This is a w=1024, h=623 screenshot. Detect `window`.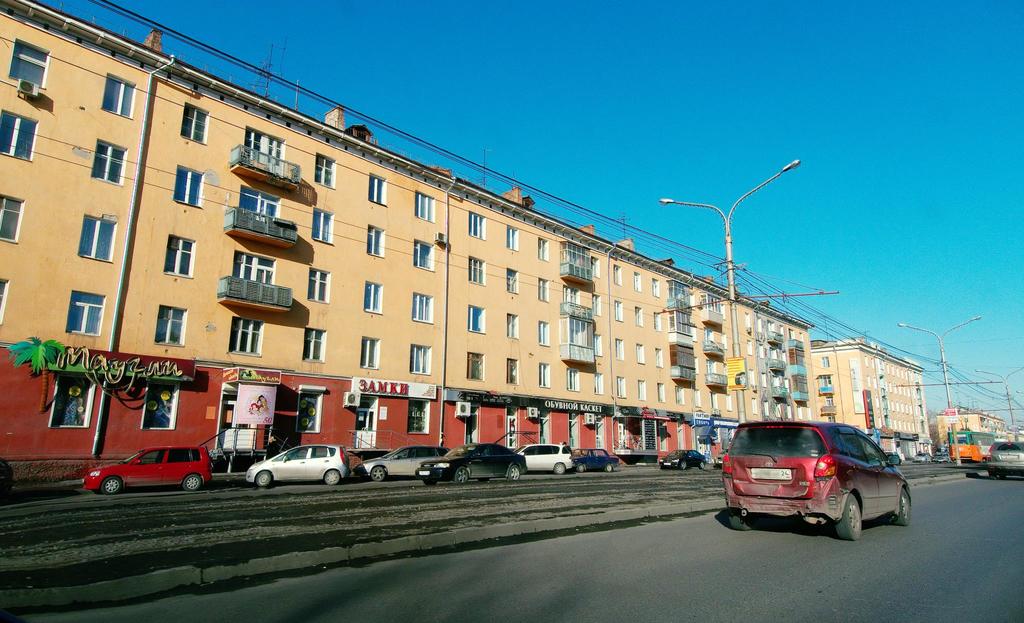
bbox=[314, 211, 332, 248].
